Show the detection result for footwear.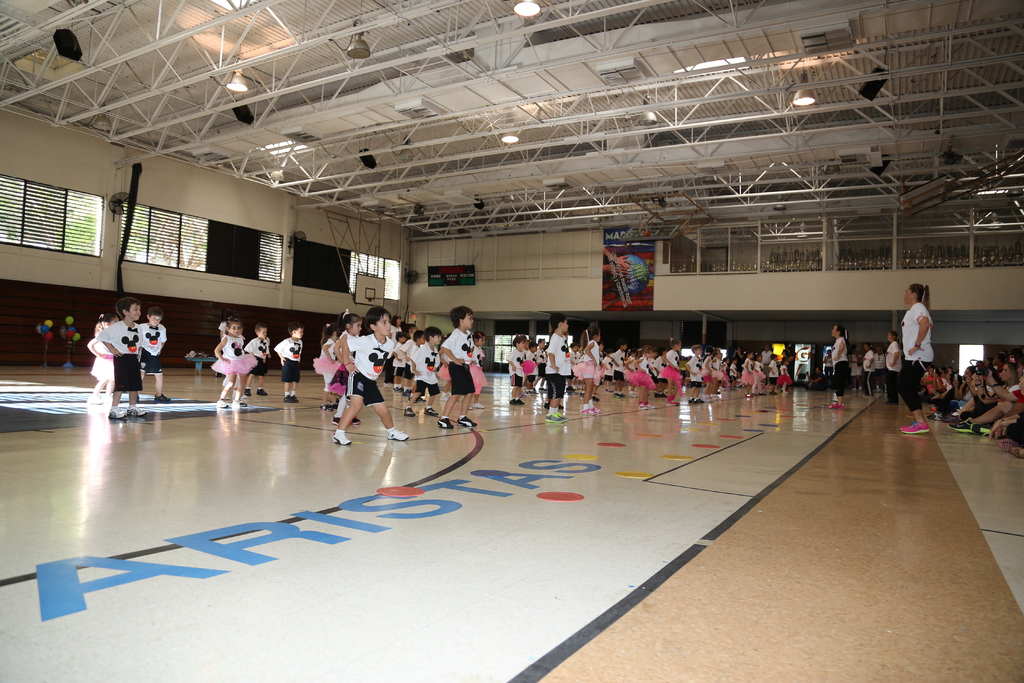
[541,410,559,423].
